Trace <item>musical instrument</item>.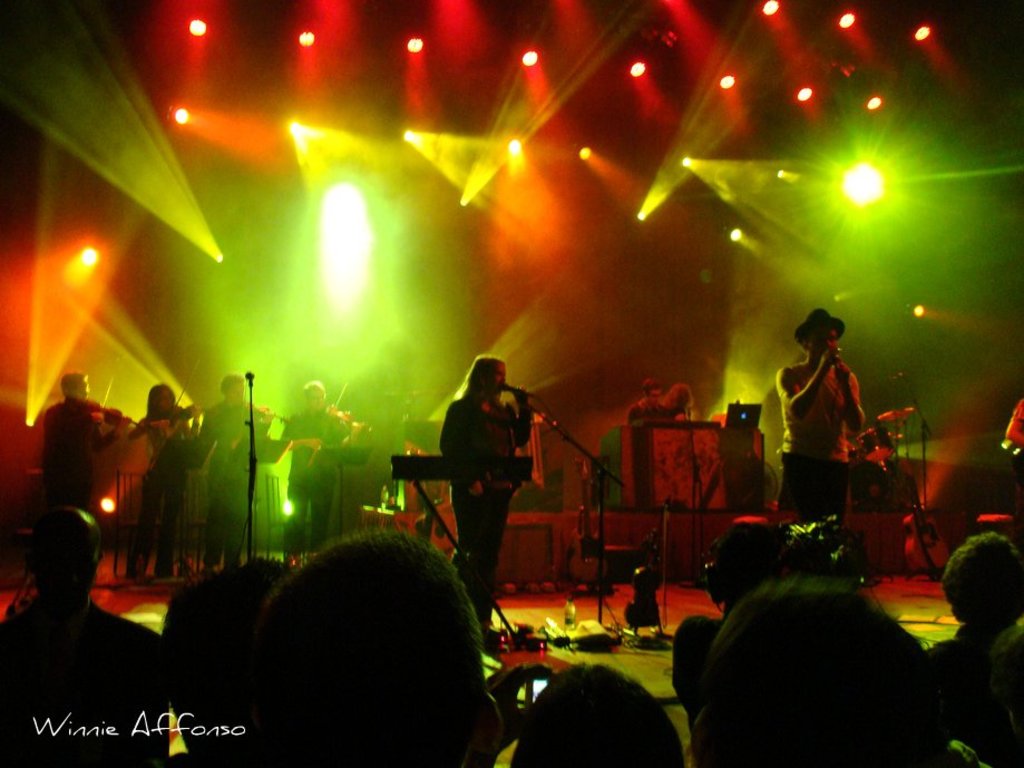
Traced to bbox=[874, 406, 915, 434].
